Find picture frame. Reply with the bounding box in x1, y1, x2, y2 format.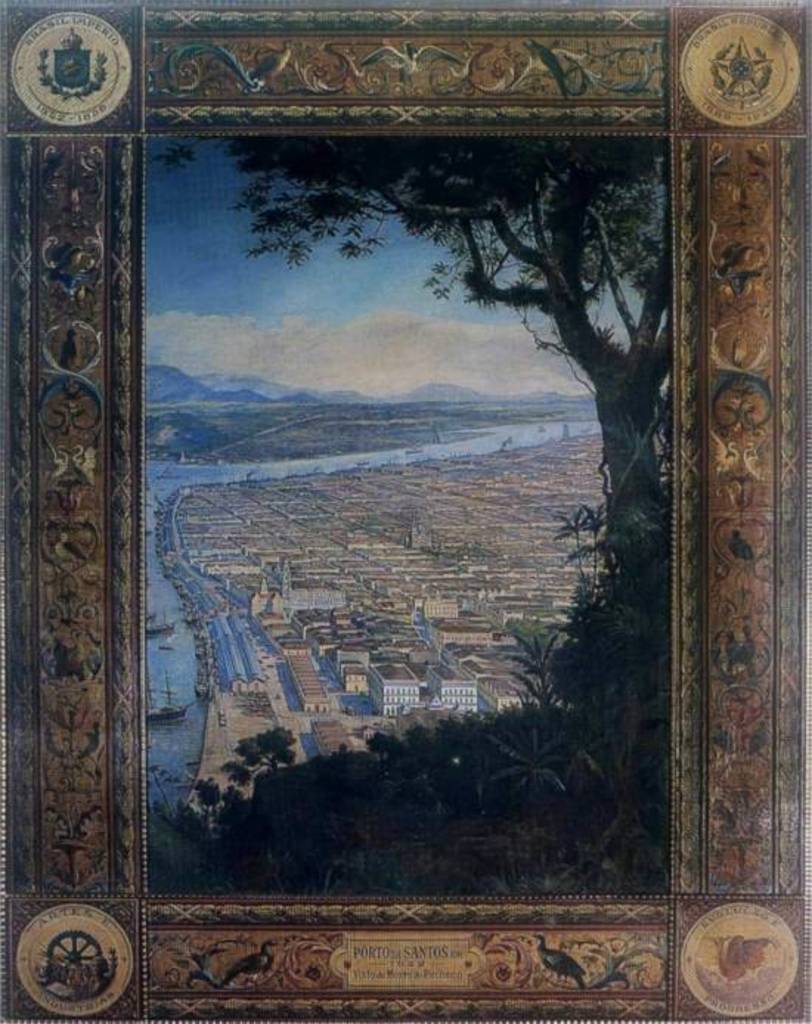
25, 6, 781, 1023.
